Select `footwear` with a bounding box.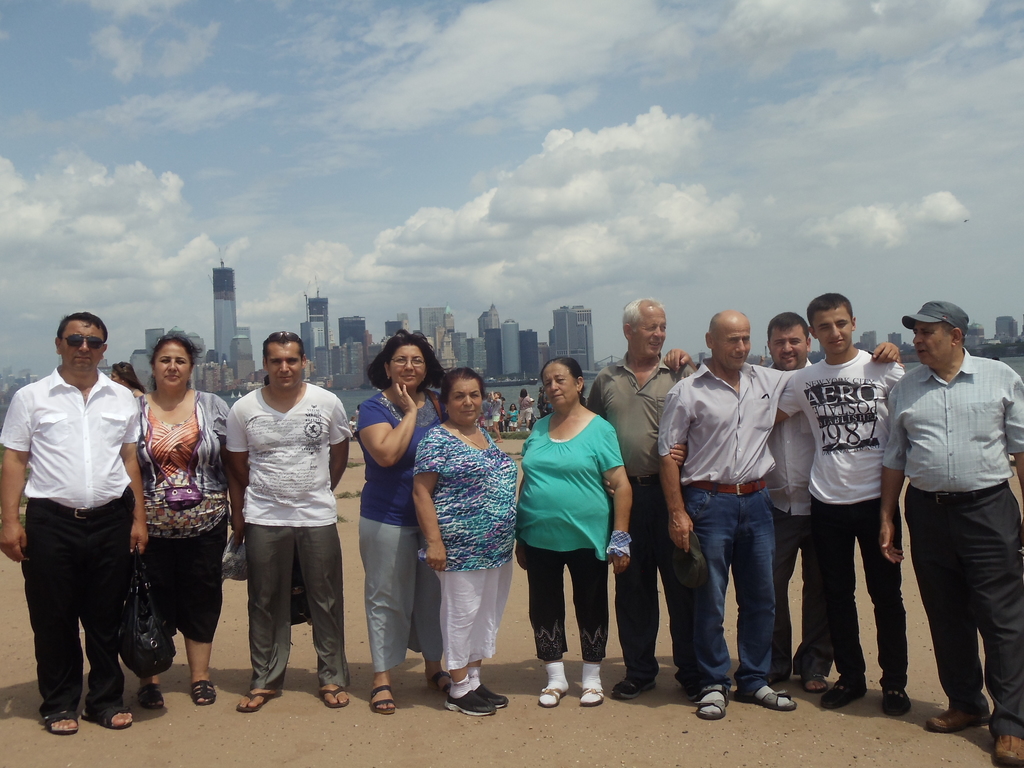
879,682,913,716.
